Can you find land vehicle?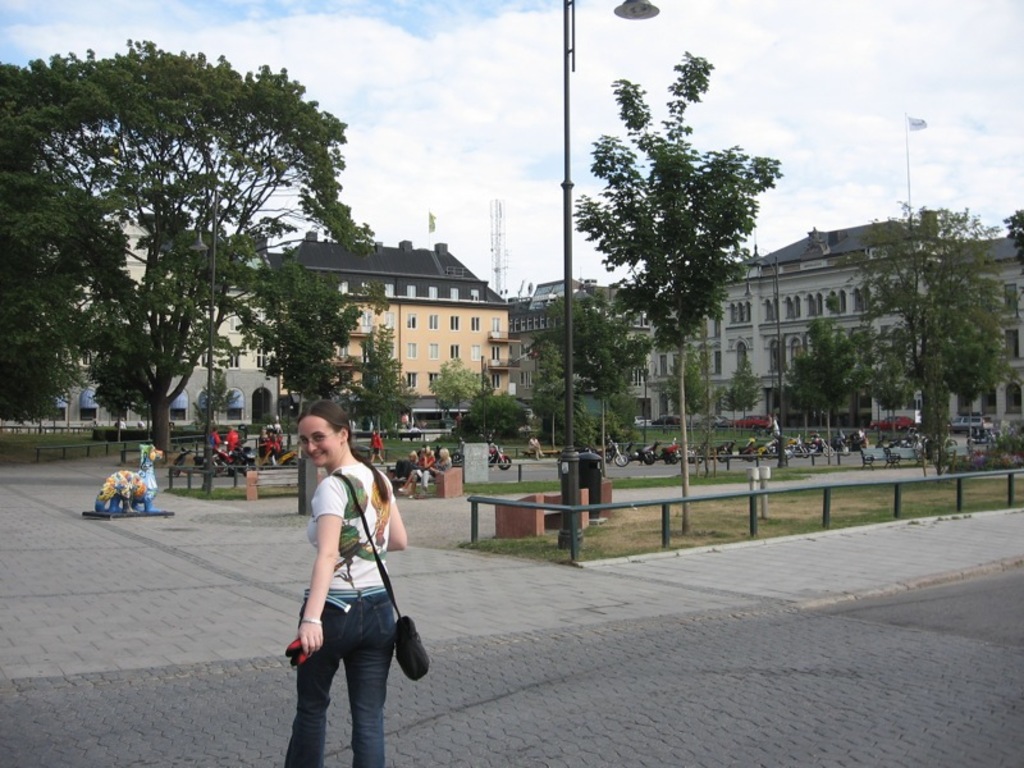
Yes, bounding box: bbox=(692, 412, 727, 426).
